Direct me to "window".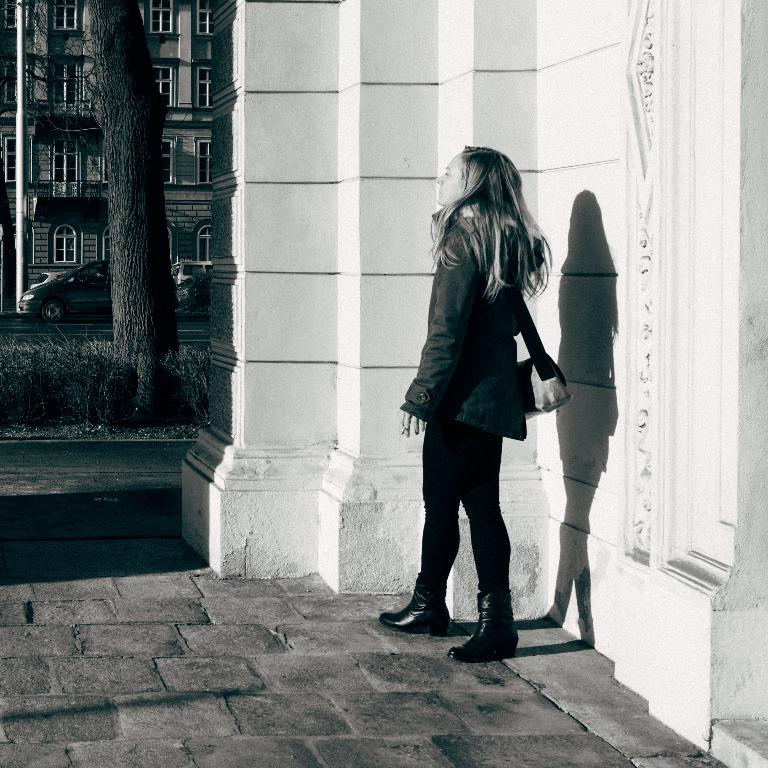
Direction: left=50, top=0, right=82, bottom=32.
